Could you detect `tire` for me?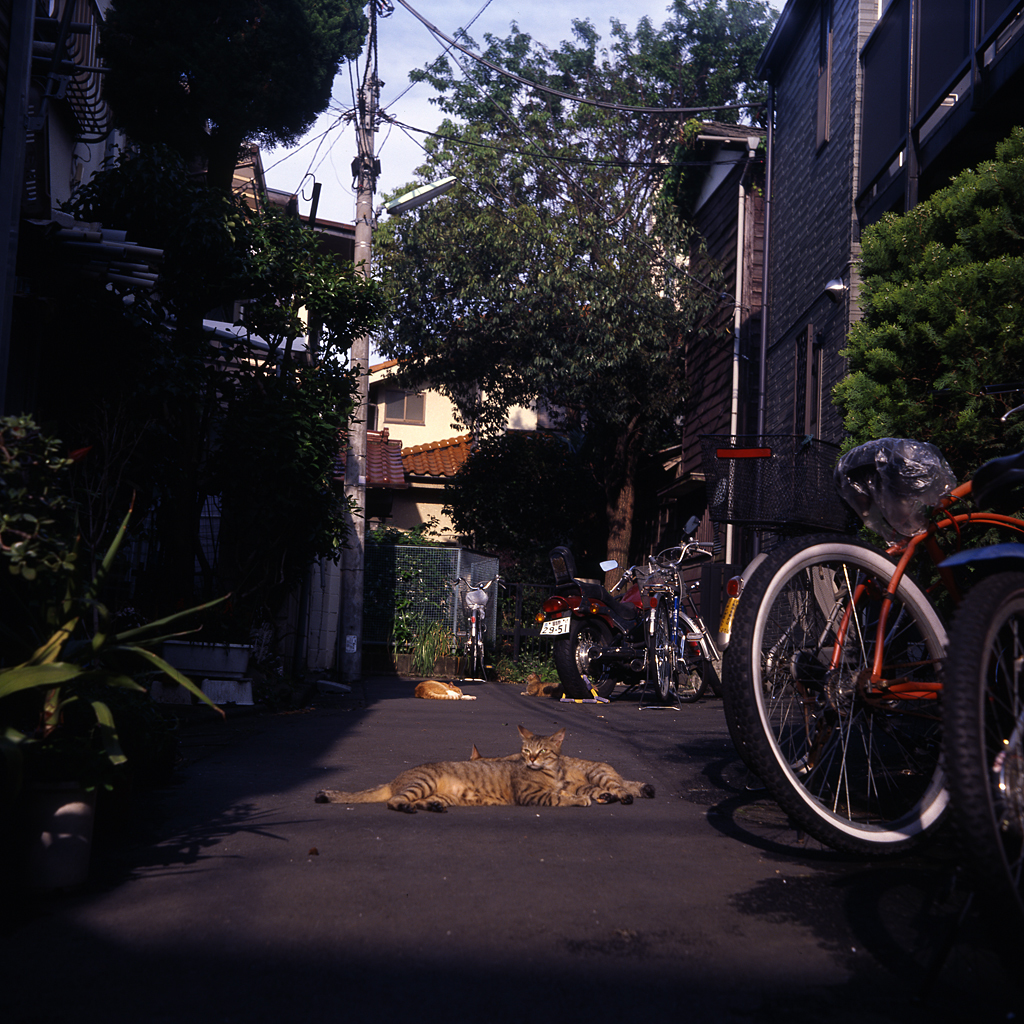
Detection result: [650,604,673,698].
